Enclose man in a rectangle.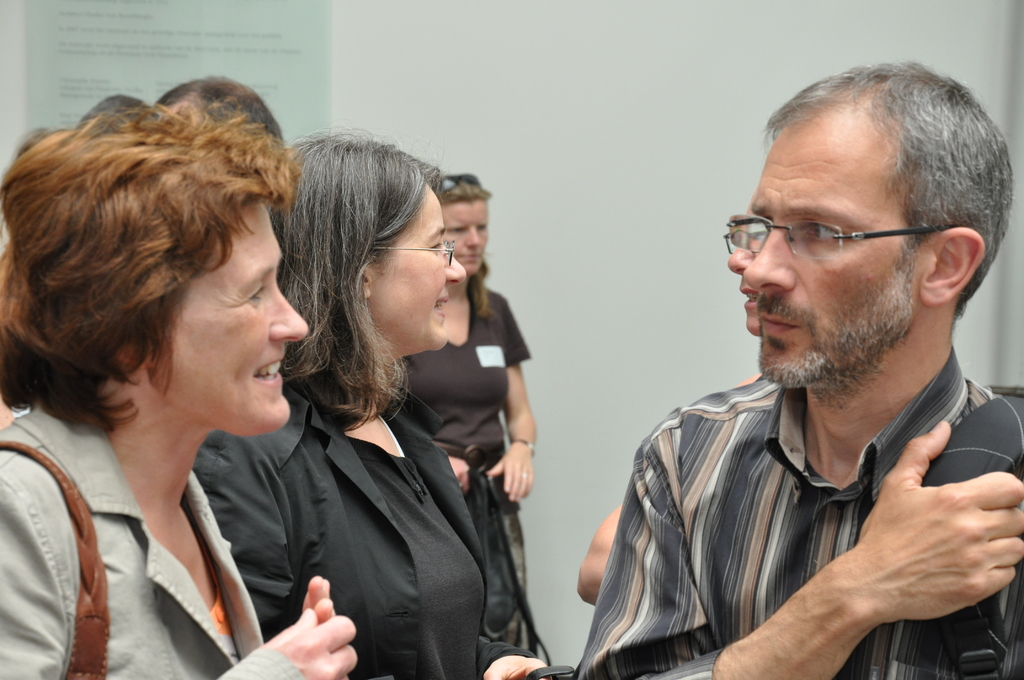
BBox(573, 80, 1023, 676).
